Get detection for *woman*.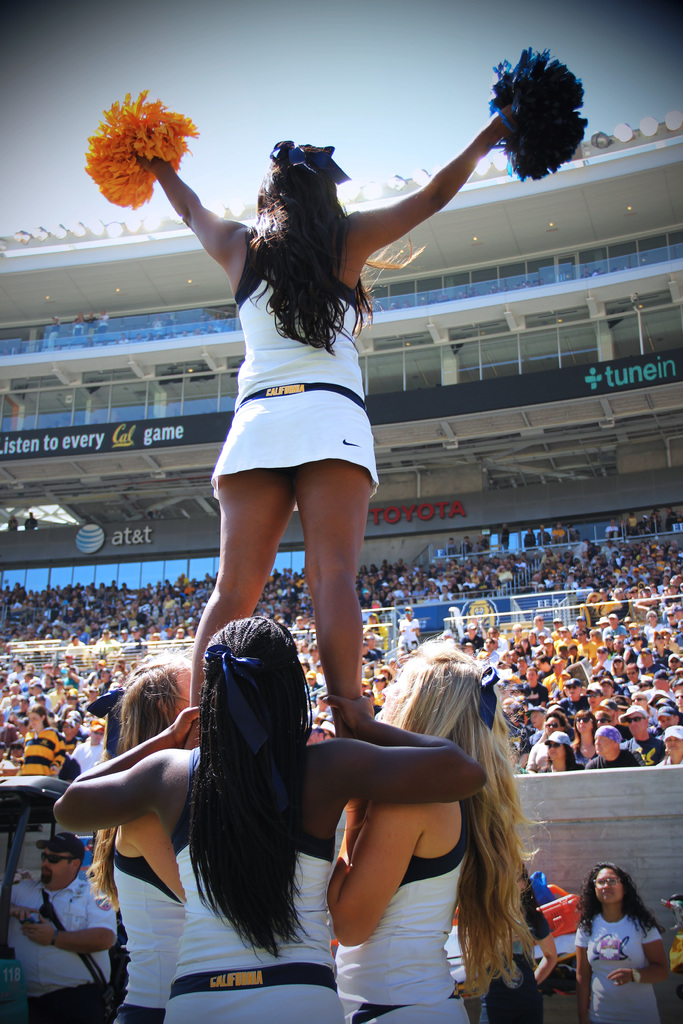
Detection: select_region(329, 630, 549, 1023).
